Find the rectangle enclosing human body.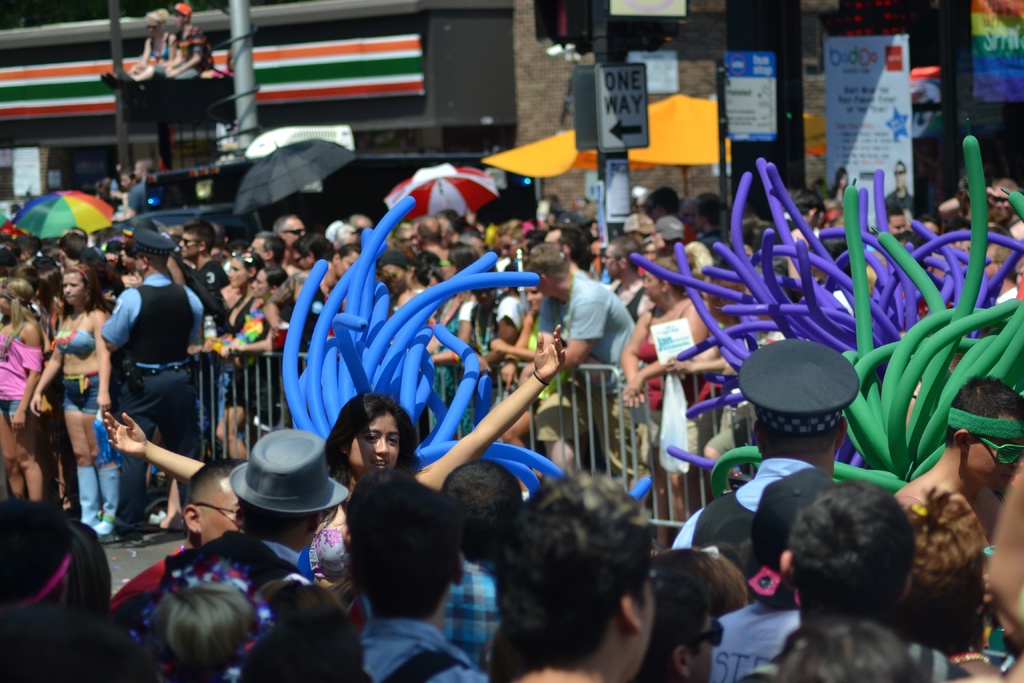
109/315/579/591.
